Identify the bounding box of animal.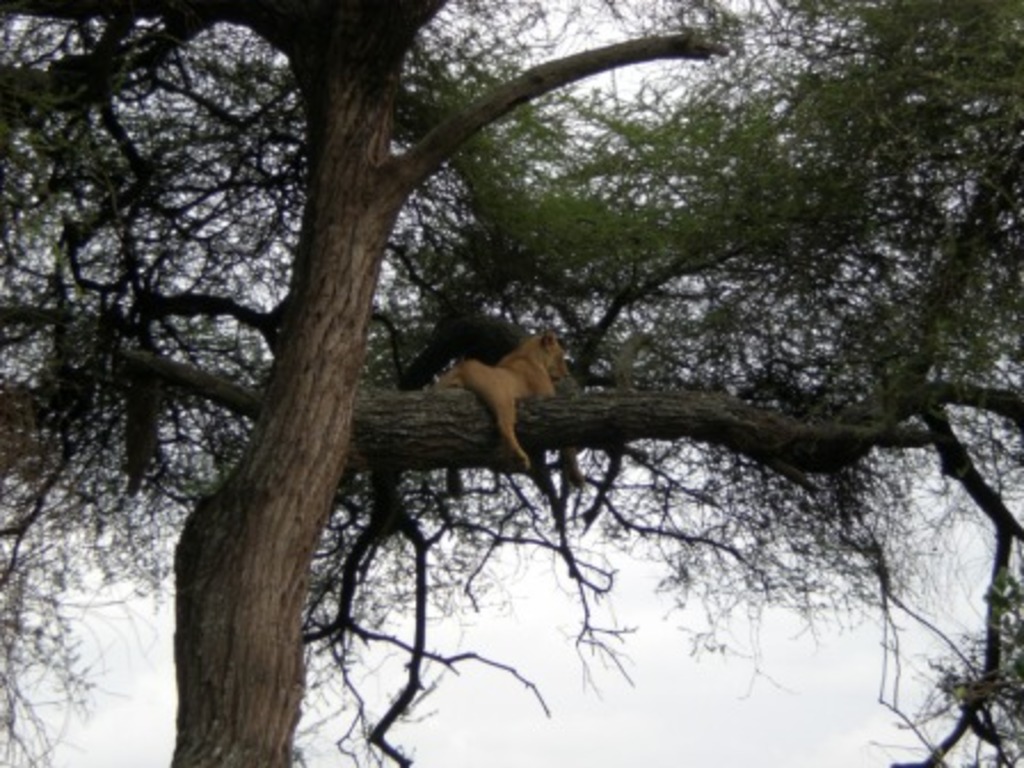
{"left": 418, "top": 331, "right": 587, "bottom": 491}.
